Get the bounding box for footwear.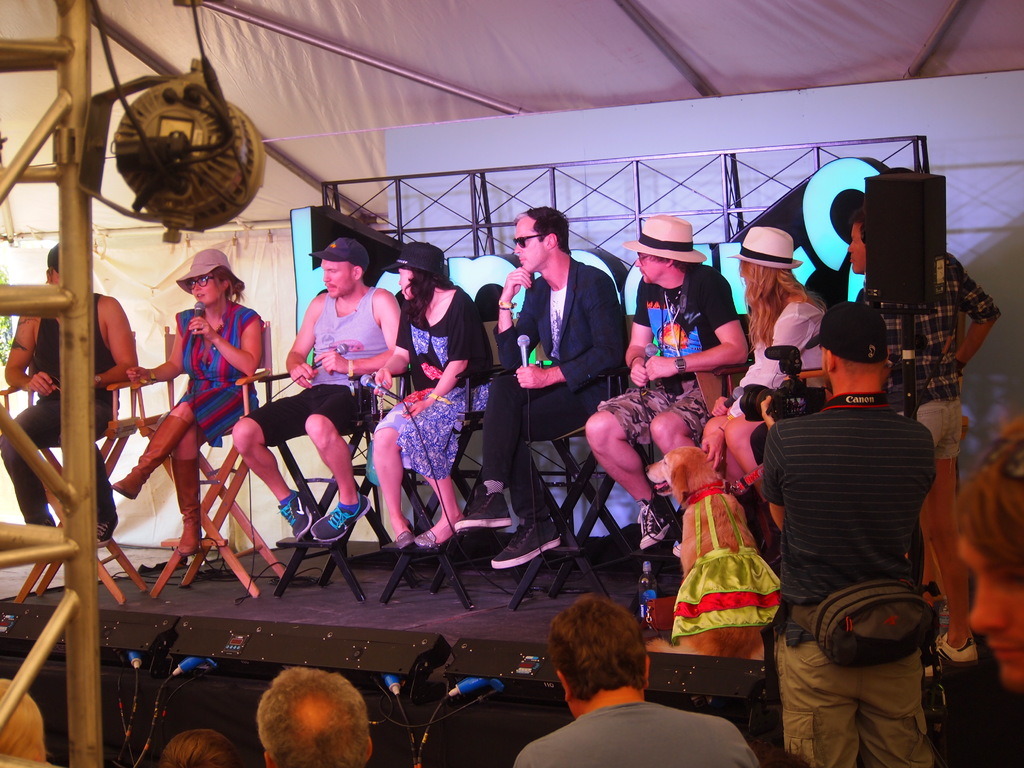
rect(454, 491, 511, 532).
